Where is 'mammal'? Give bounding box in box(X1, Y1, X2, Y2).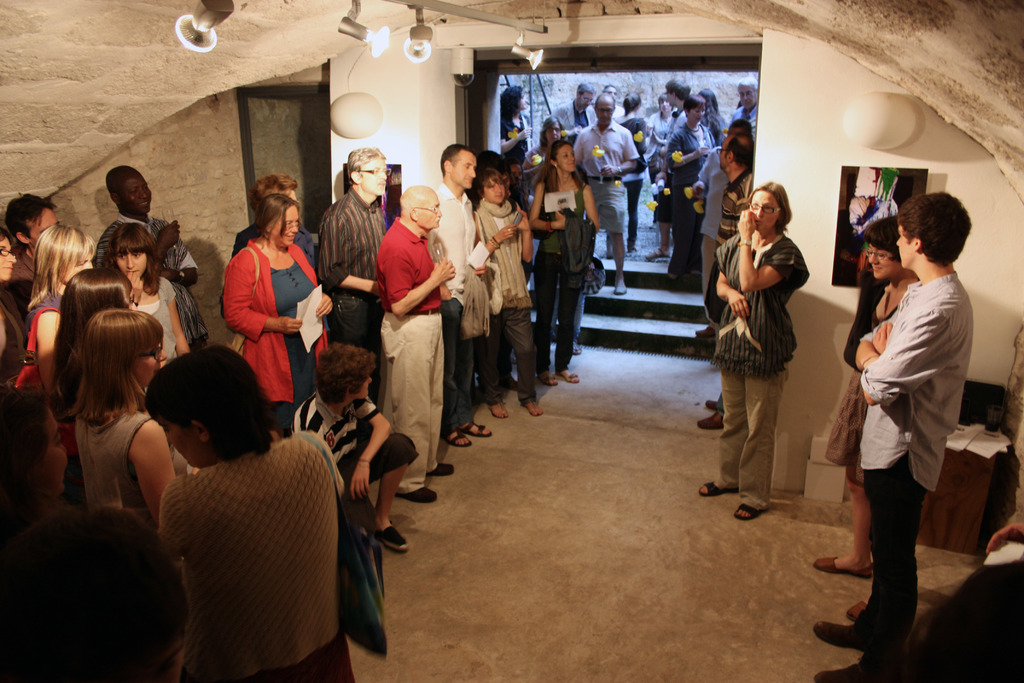
box(0, 385, 86, 546).
